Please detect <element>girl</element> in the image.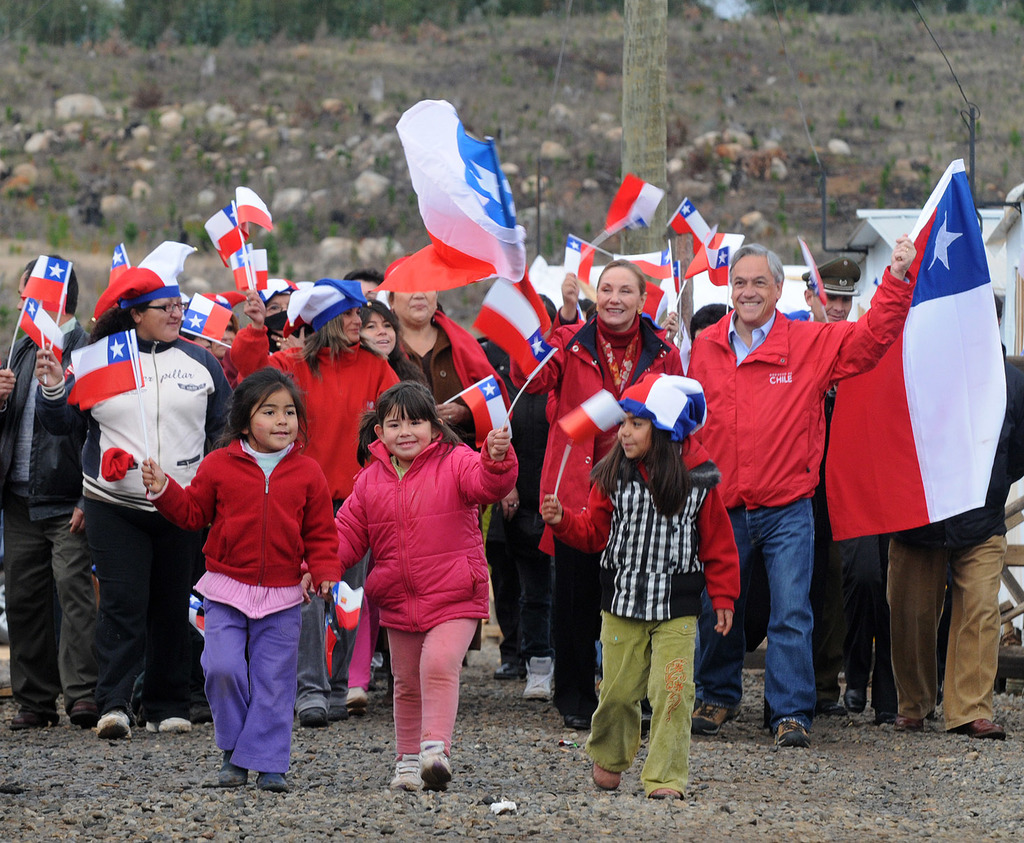
bbox=(299, 382, 517, 788).
